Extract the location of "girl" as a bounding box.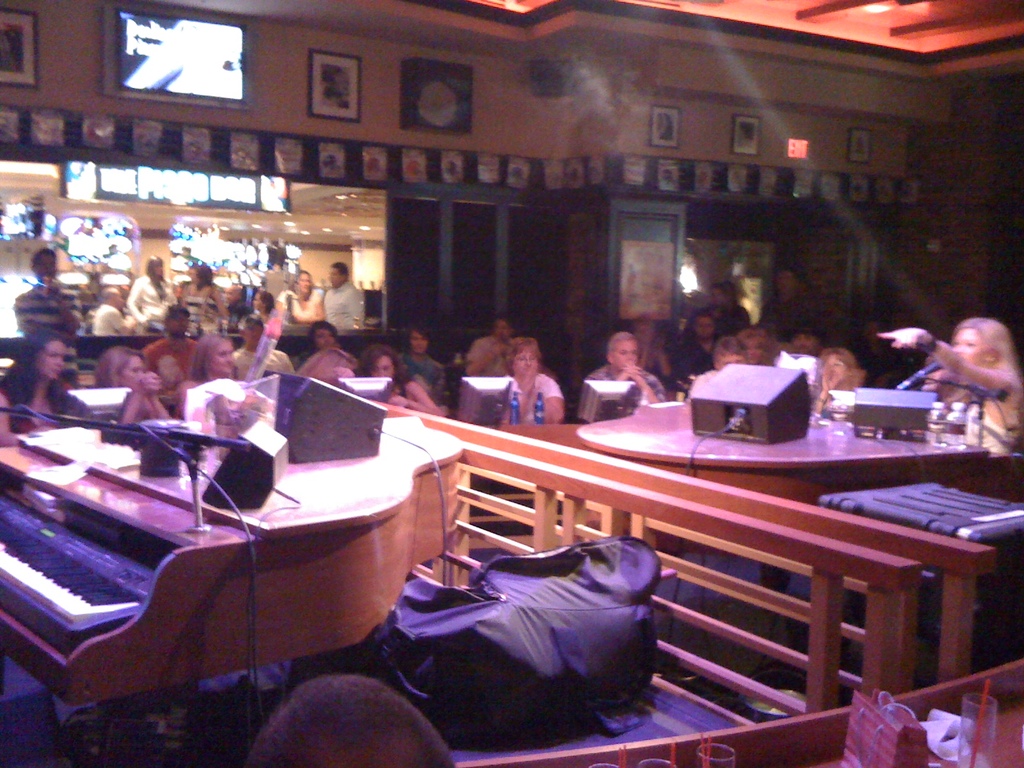
<box>355,344,442,415</box>.
